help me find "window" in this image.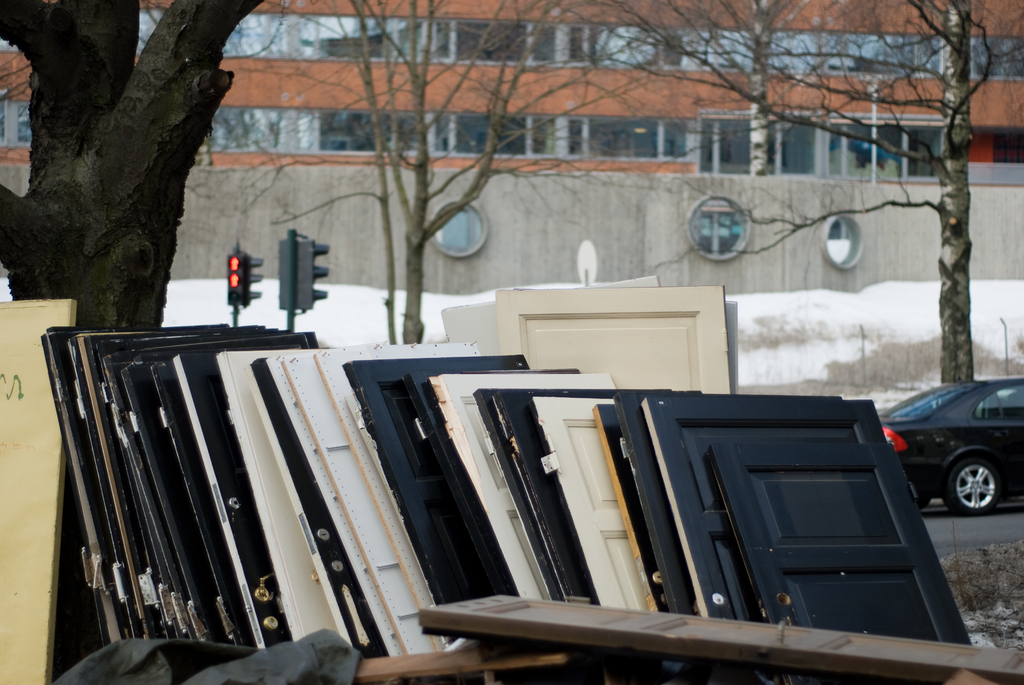
Found it: [left=134, top=12, right=166, bottom=47].
